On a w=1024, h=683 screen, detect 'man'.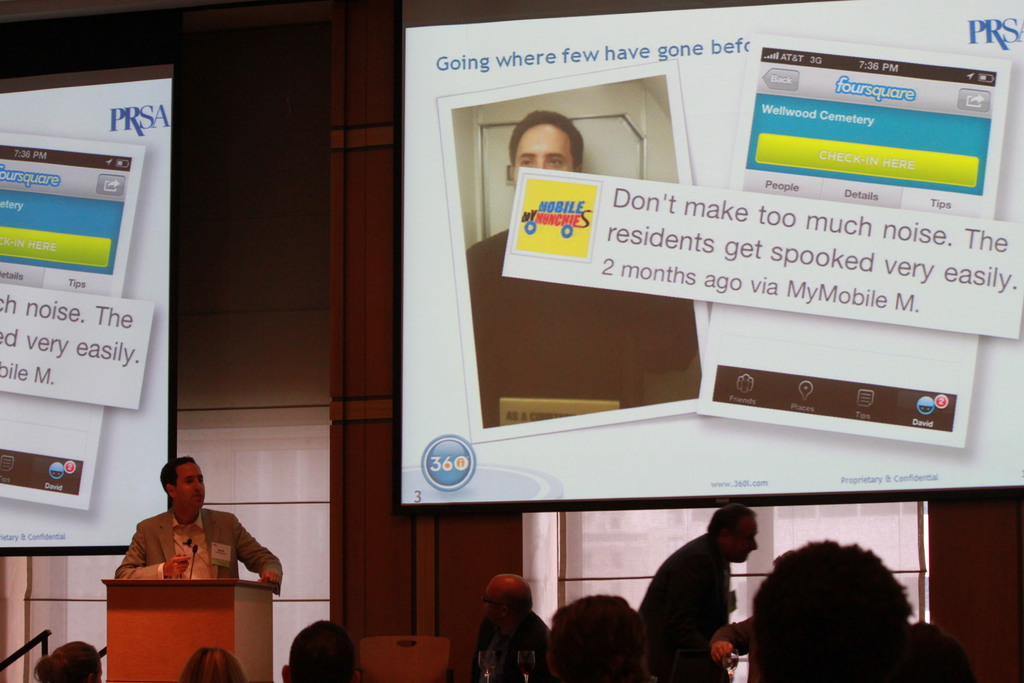
x1=112 y1=454 x2=292 y2=598.
